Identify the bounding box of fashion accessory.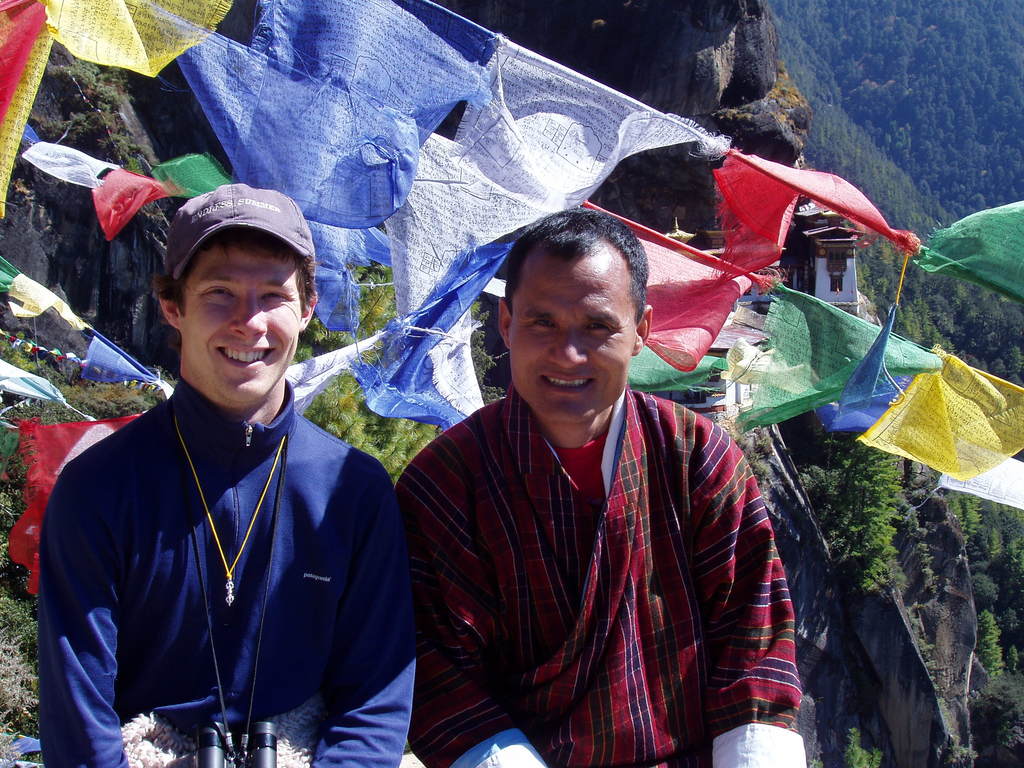
bbox=[169, 413, 285, 607].
